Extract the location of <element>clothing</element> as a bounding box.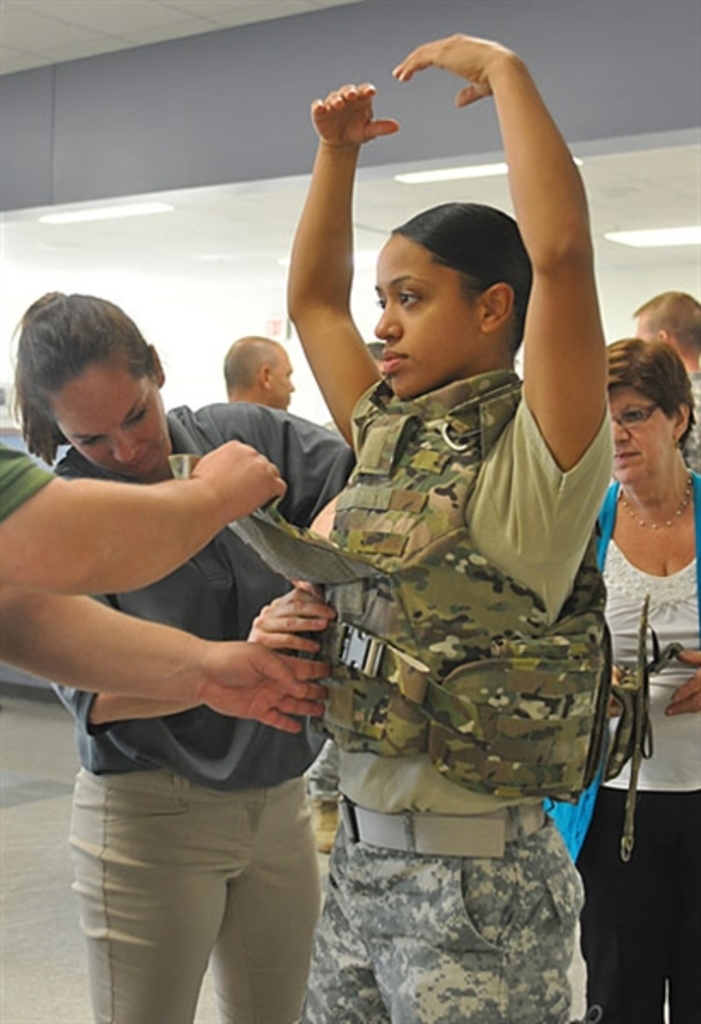
bbox=[300, 364, 612, 1022].
